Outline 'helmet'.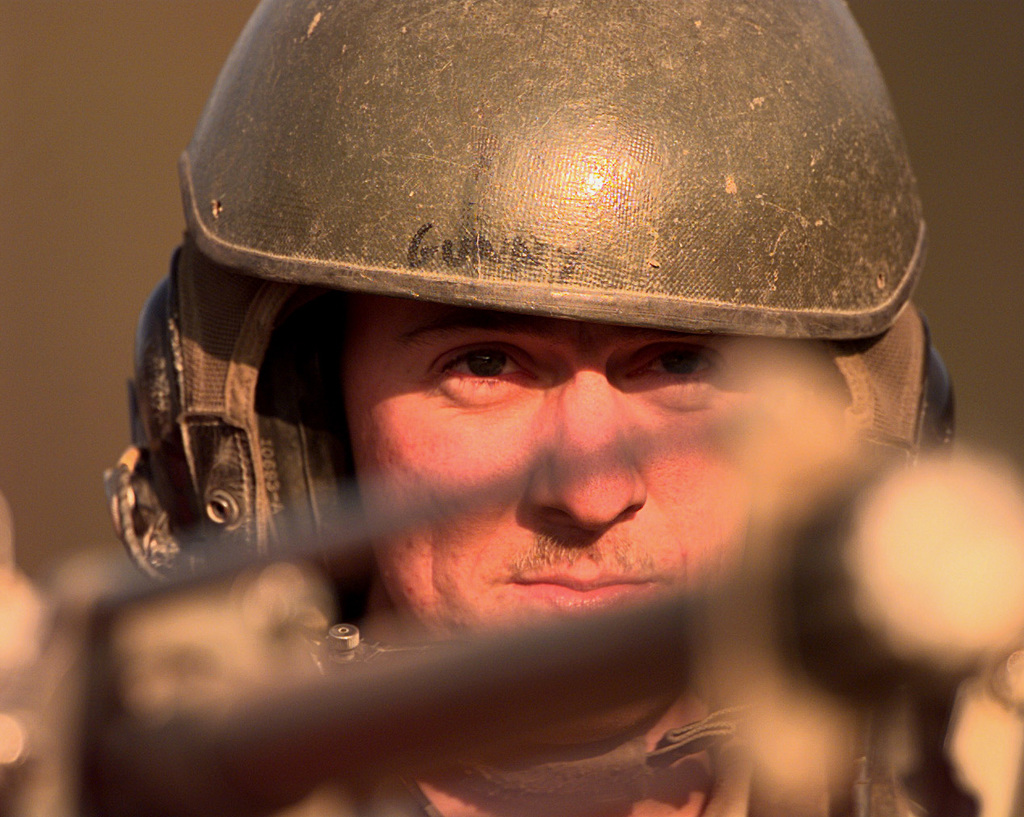
Outline: crop(103, 17, 920, 643).
